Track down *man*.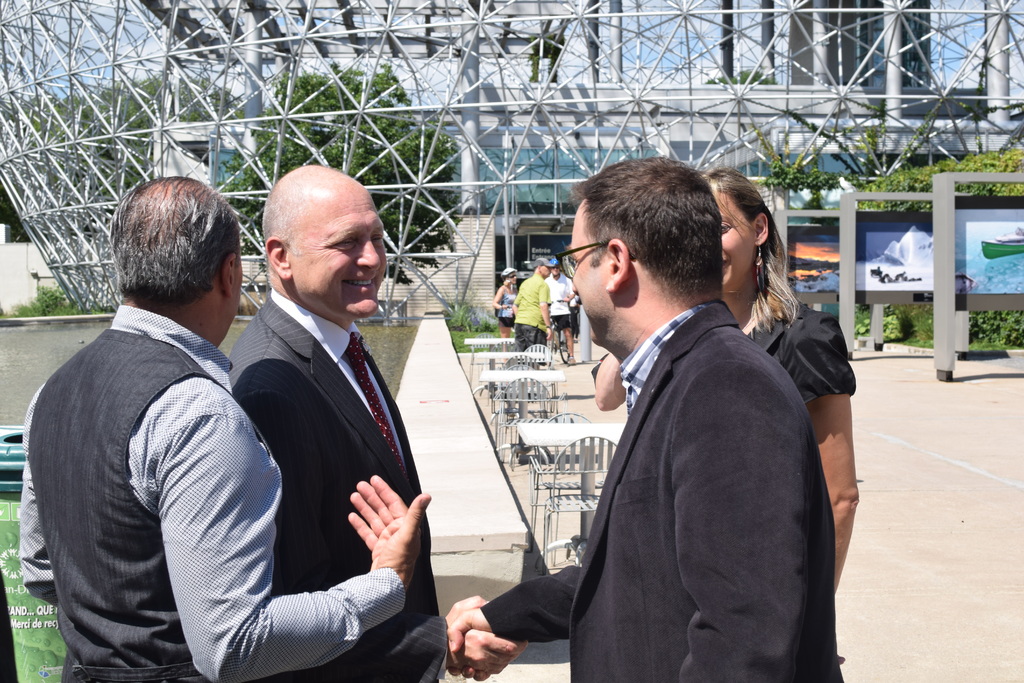
Tracked to locate(228, 160, 531, 682).
